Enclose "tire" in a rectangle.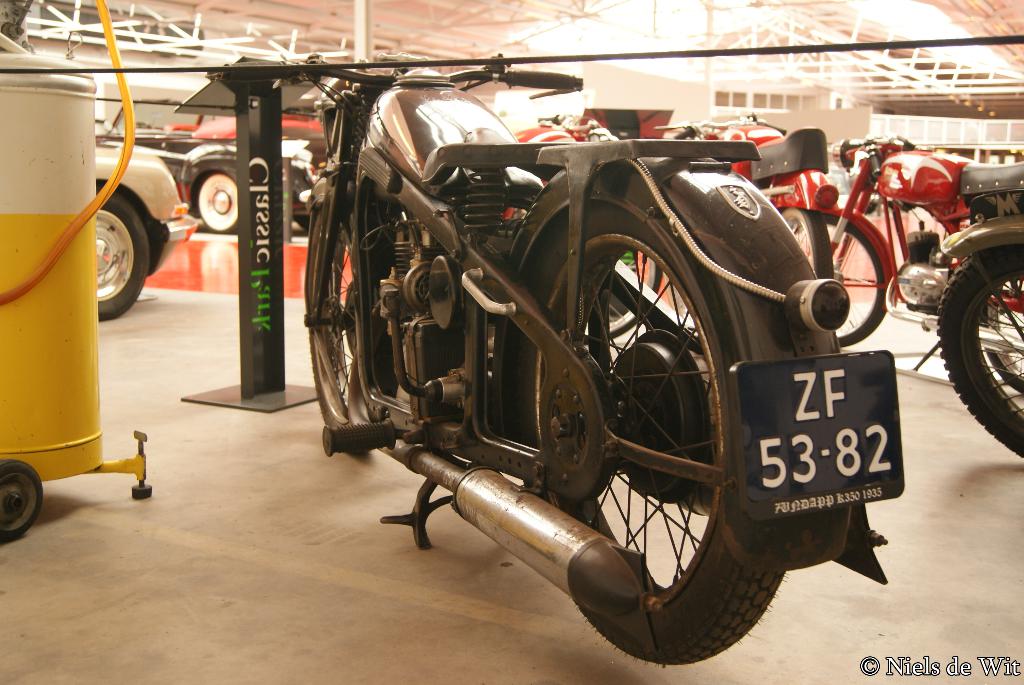
[586, 252, 660, 345].
